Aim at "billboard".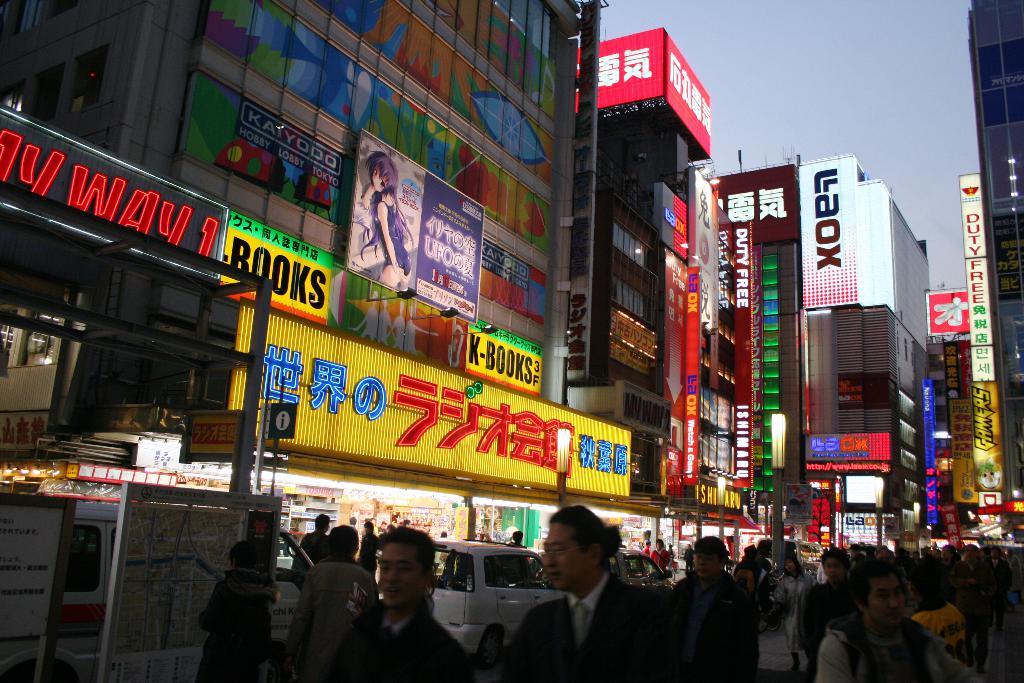
Aimed at [left=328, top=263, right=456, bottom=369].
